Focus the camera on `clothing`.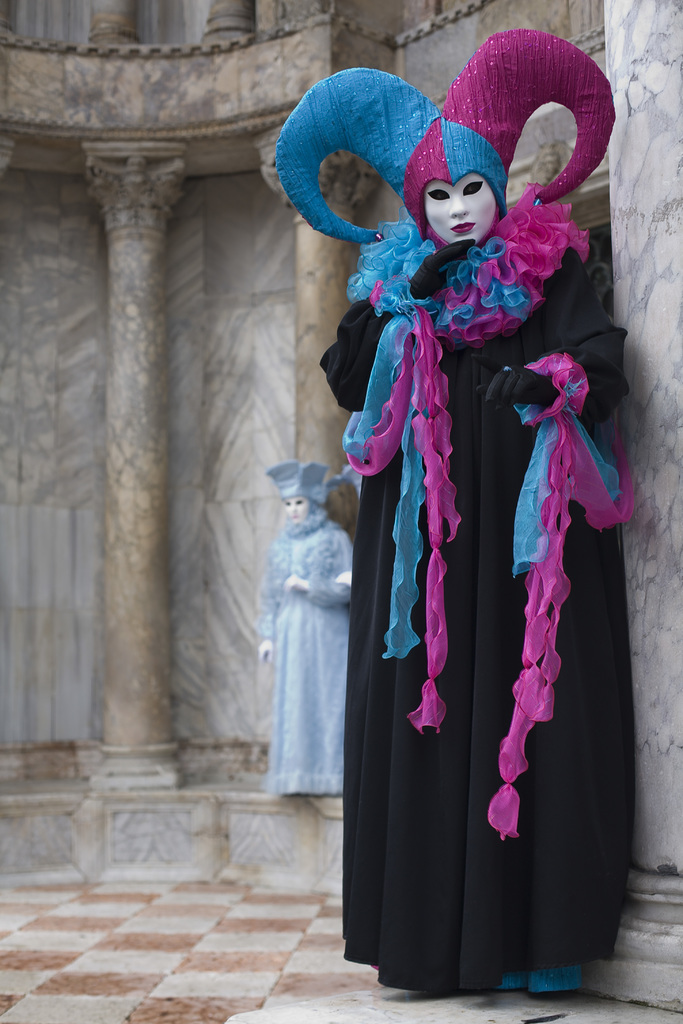
Focus region: 258/510/350/799.
